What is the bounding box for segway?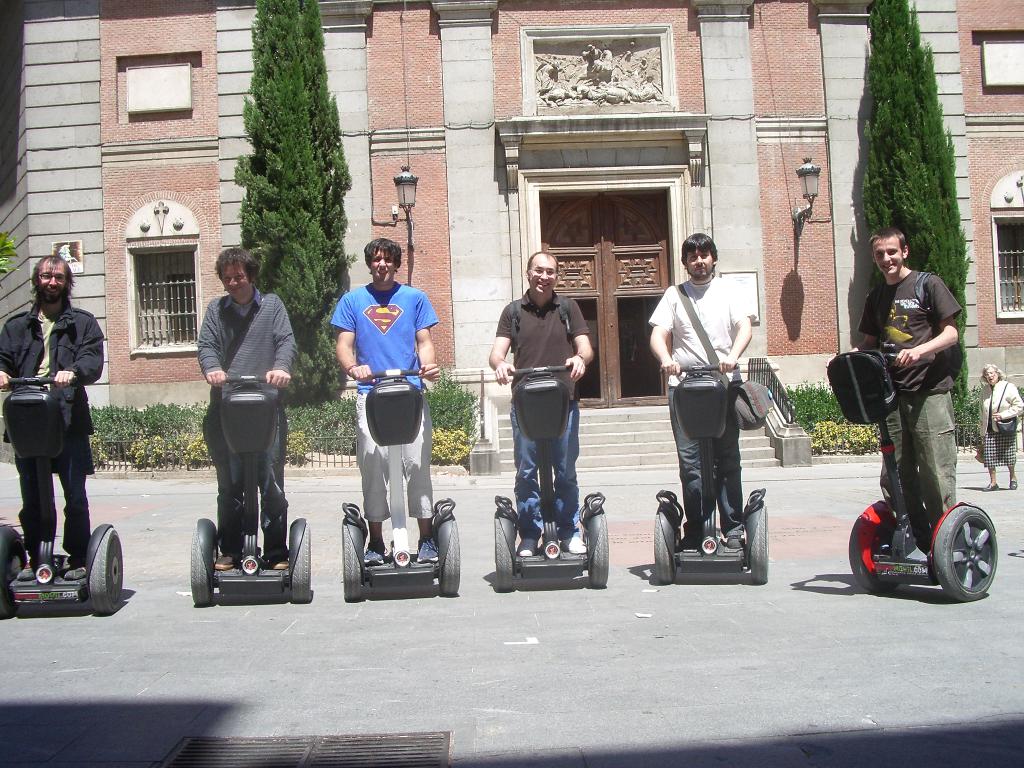
187 379 315 601.
